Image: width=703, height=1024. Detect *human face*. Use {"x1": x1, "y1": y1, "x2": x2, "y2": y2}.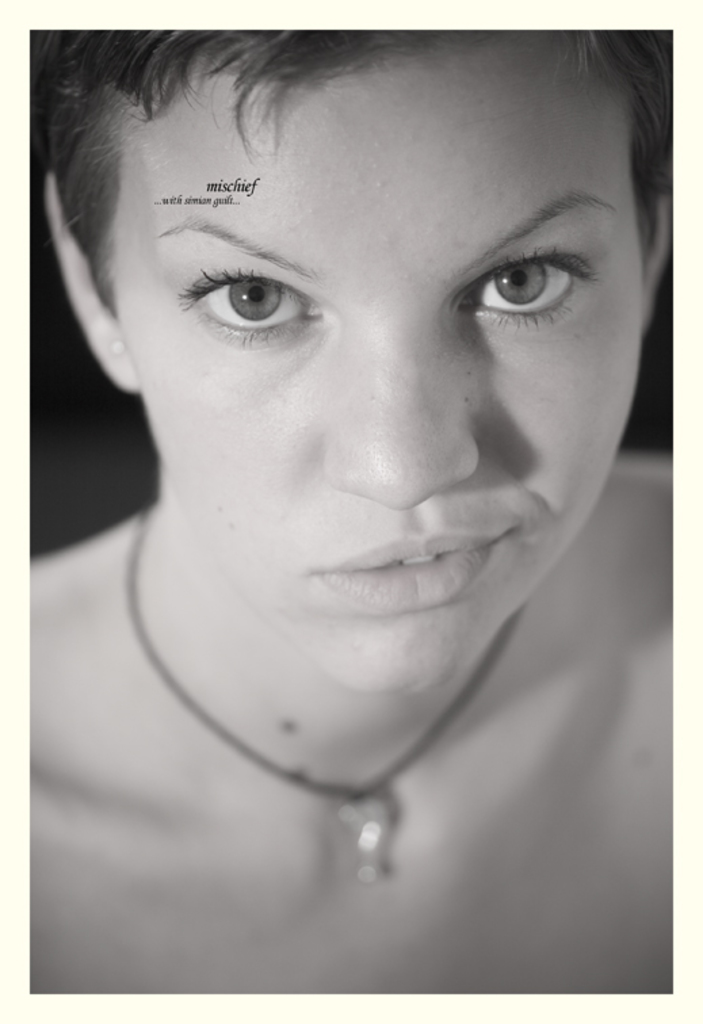
{"x1": 115, "y1": 23, "x2": 649, "y2": 700}.
